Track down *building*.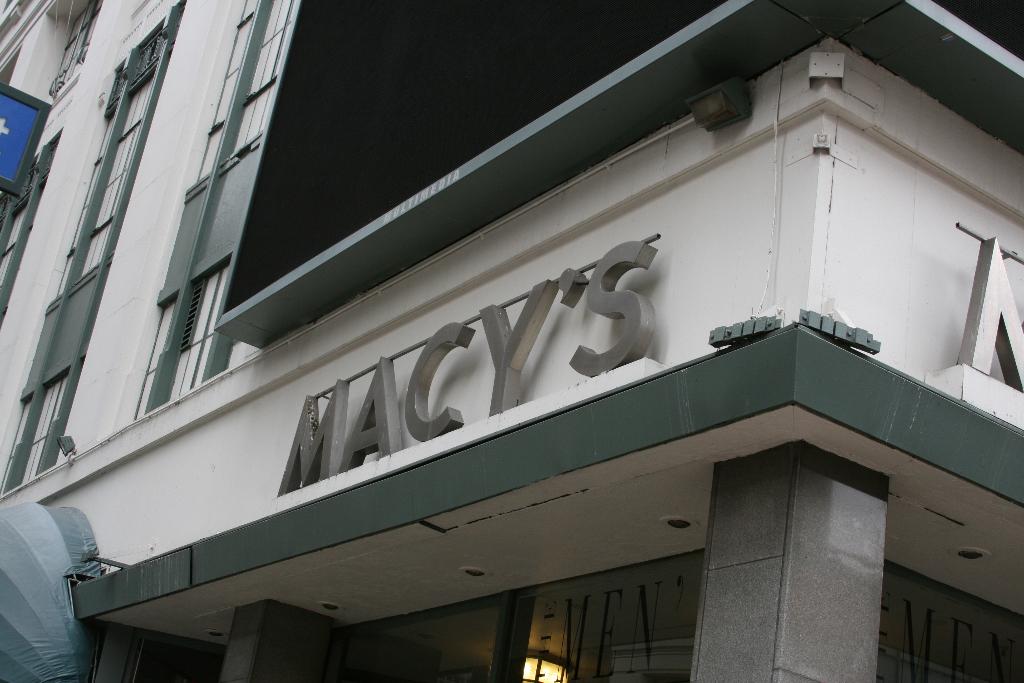
Tracked to {"left": 0, "top": 0, "right": 1023, "bottom": 682}.
